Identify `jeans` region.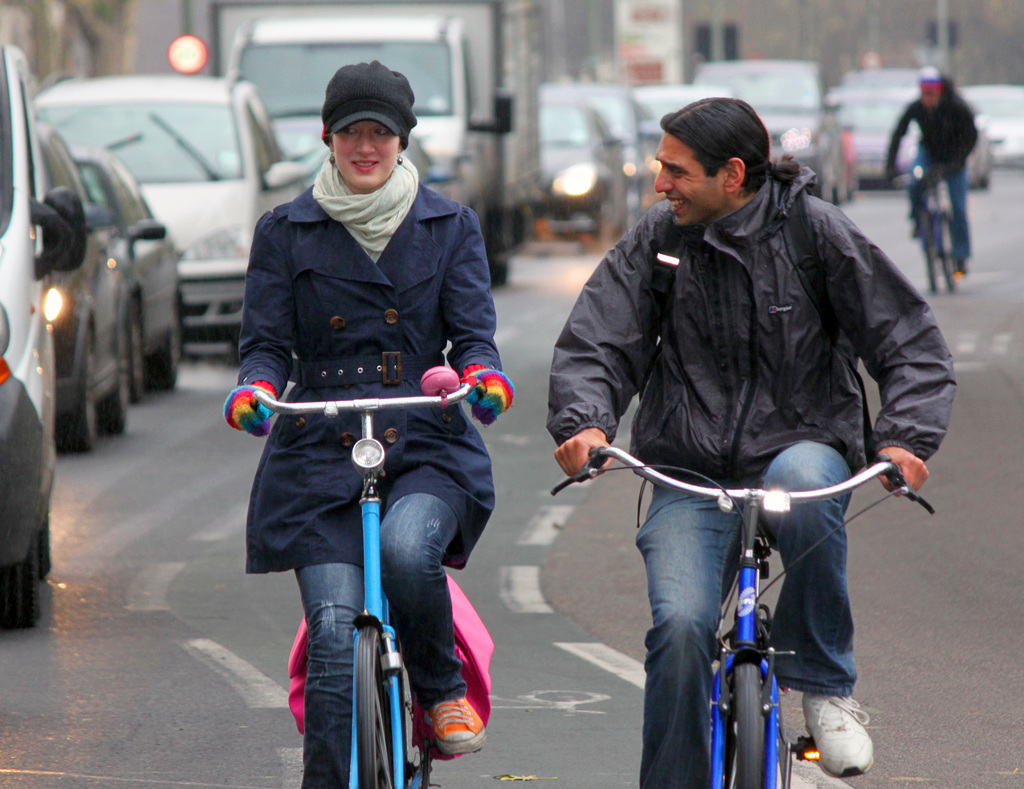
Region: (x1=635, y1=443, x2=856, y2=788).
